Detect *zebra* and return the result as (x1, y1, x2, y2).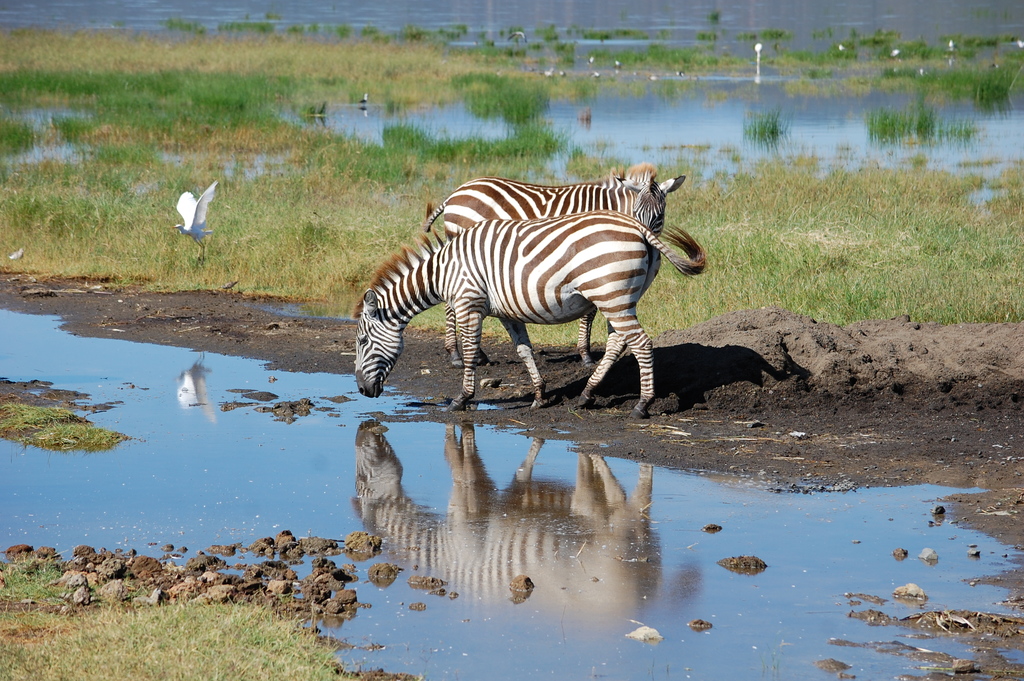
(422, 159, 687, 369).
